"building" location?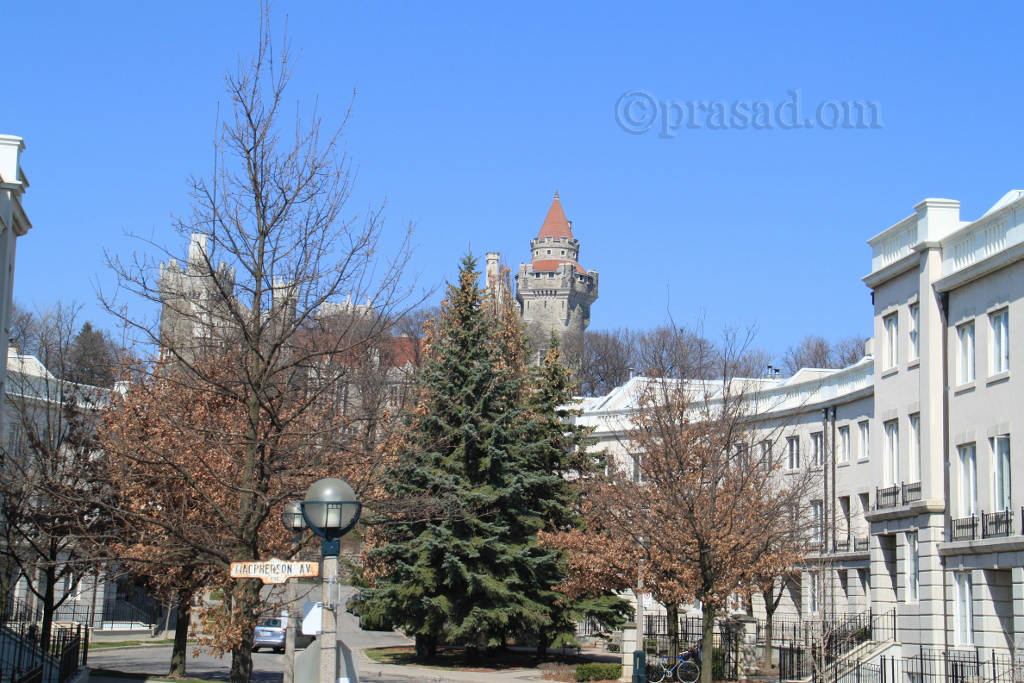
left=3, top=136, right=126, bottom=620
